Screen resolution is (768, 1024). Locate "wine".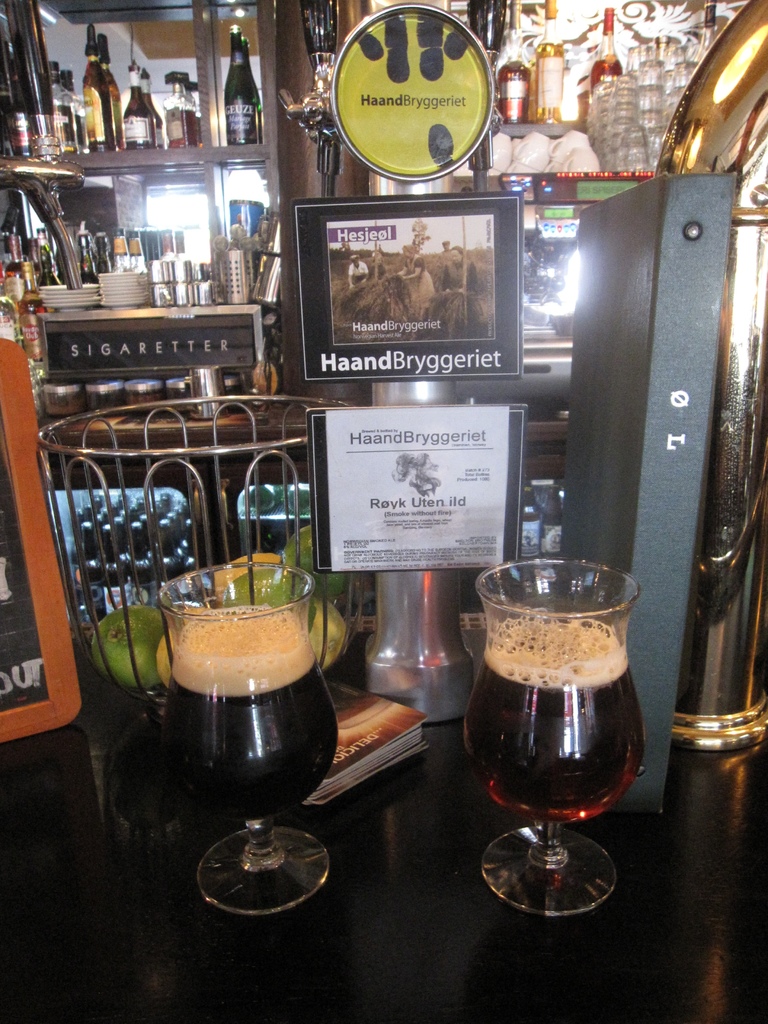
[left=212, top=13, right=261, bottom=147].
